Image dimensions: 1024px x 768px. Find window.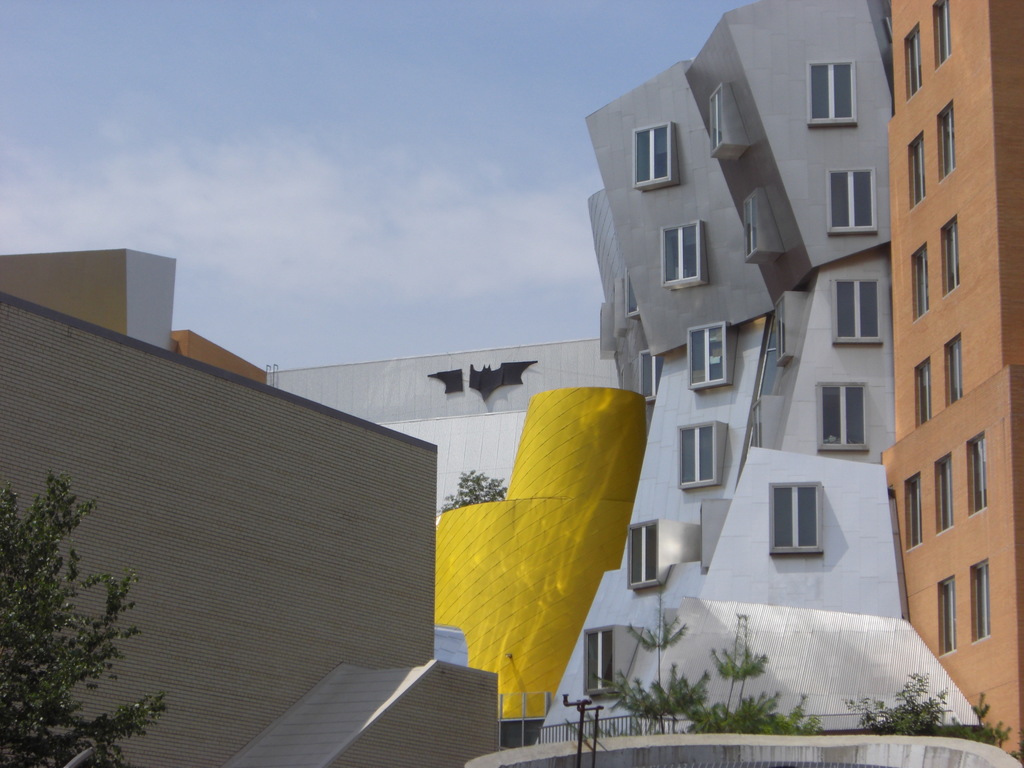
select_region(933, 454, 959, 537).
